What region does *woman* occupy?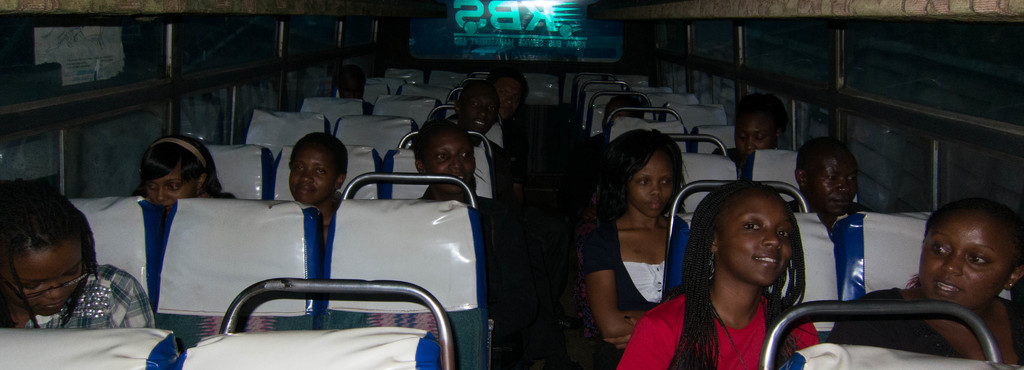
rect(825, 200, 1023, 369).
